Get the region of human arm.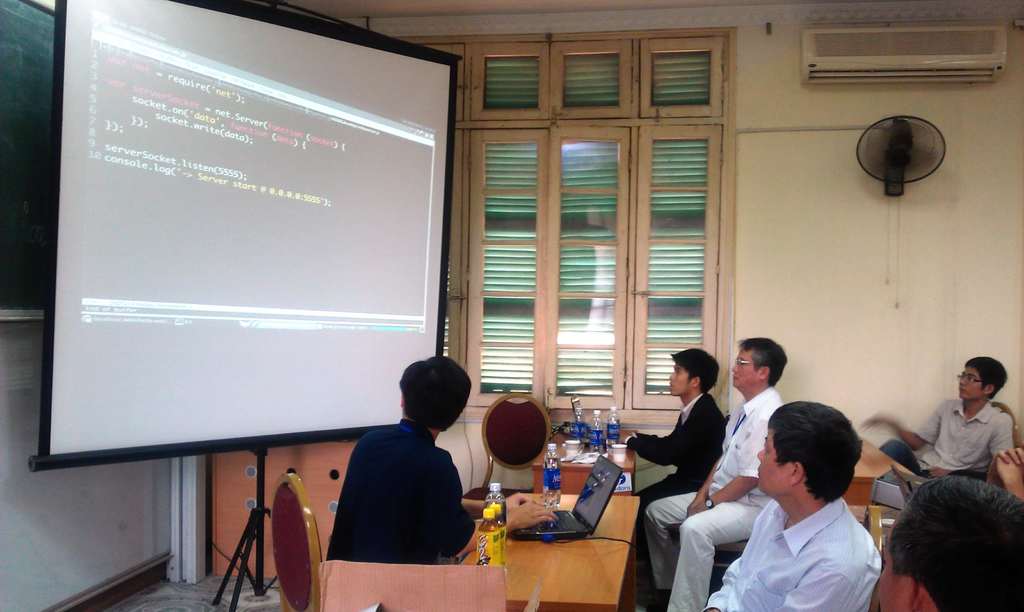
694,423,762,519.
